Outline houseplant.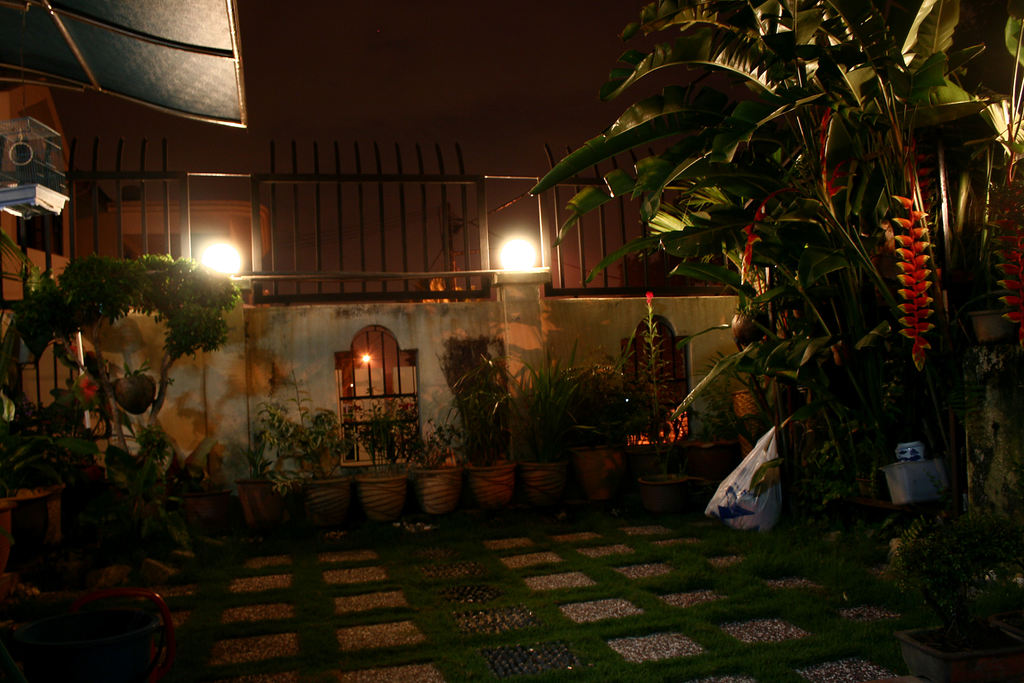
Outline: Rect(557, 8, 968, 563).
